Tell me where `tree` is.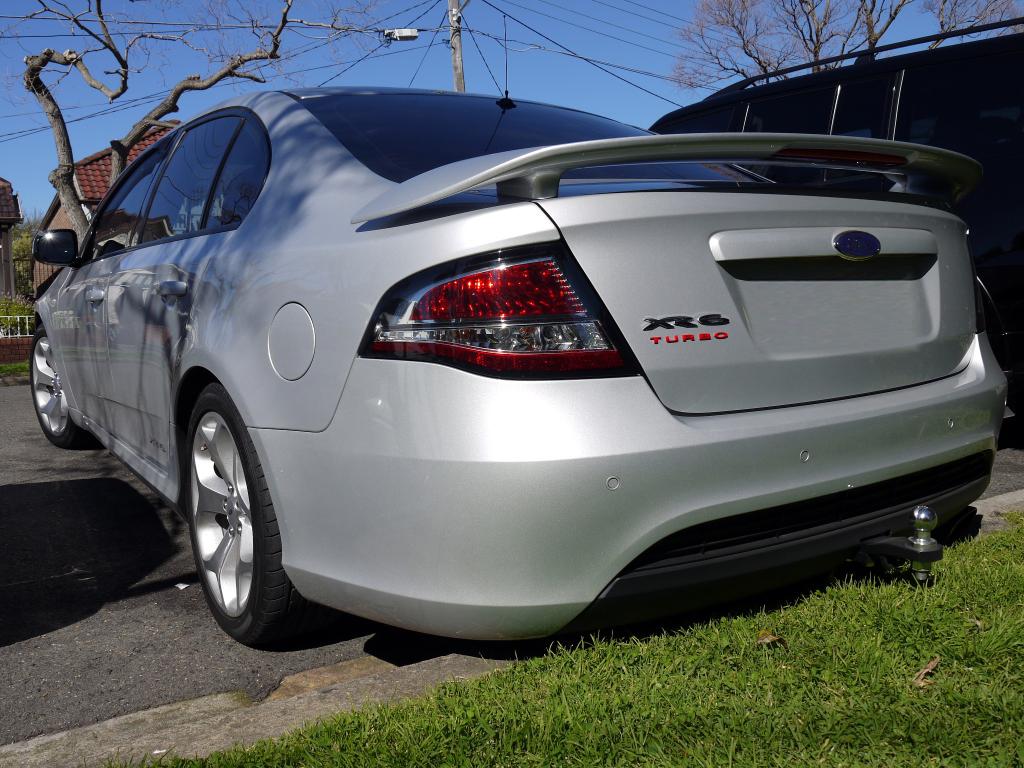
`tree` is at (x1=666, y1=0, x2=910, y2=91).
